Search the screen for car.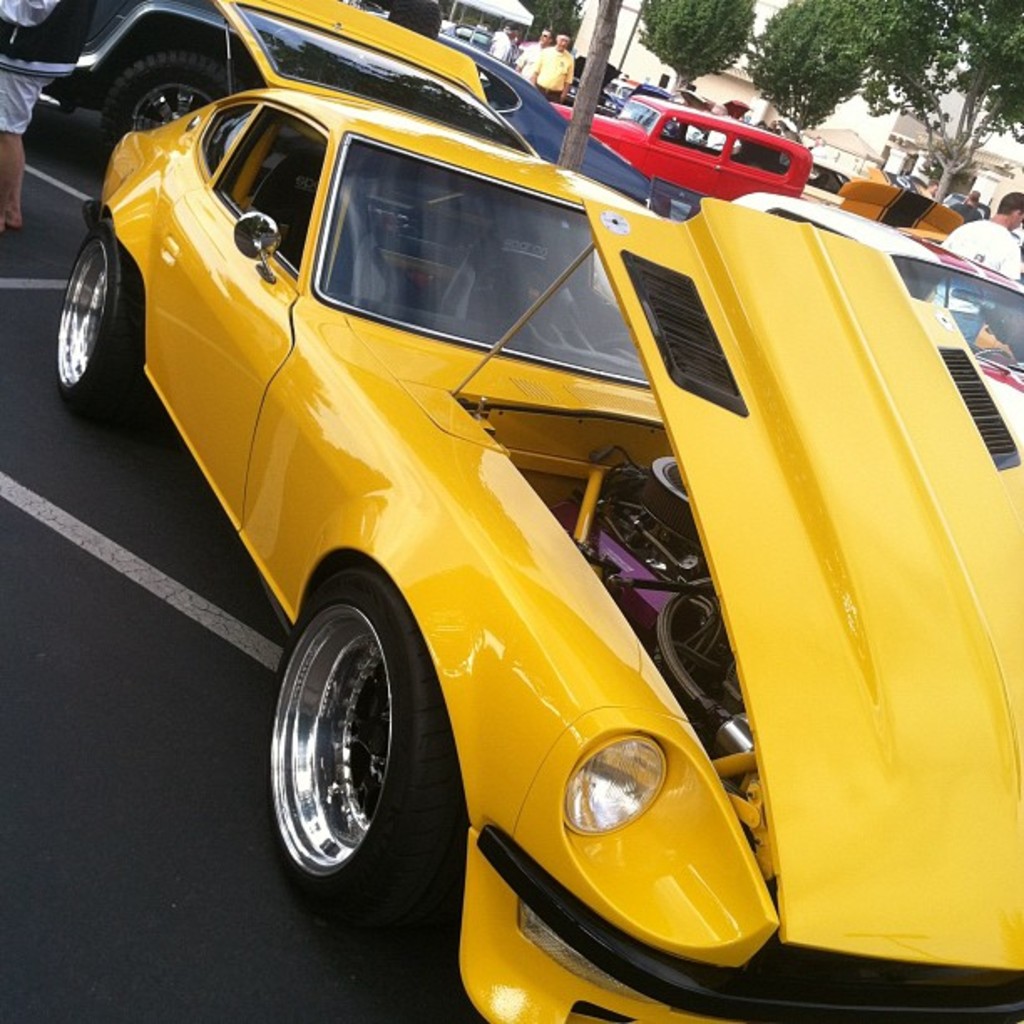
Found at 562 50 626 117.
